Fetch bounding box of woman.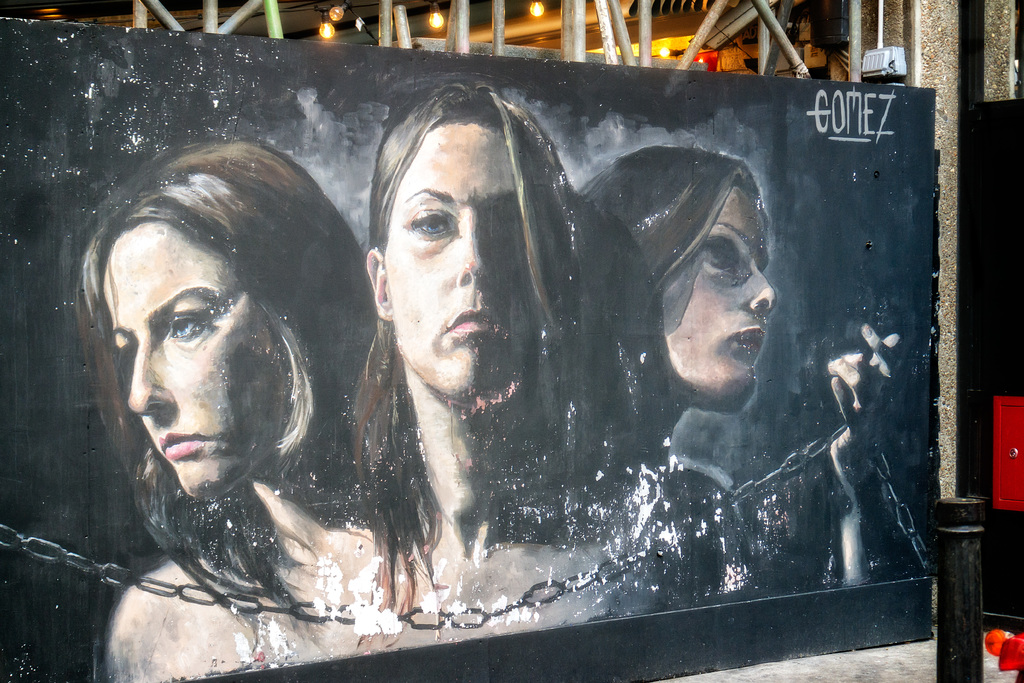
Bbox: pyautogui.locateOnScreen(52, 122, 388, 607).
